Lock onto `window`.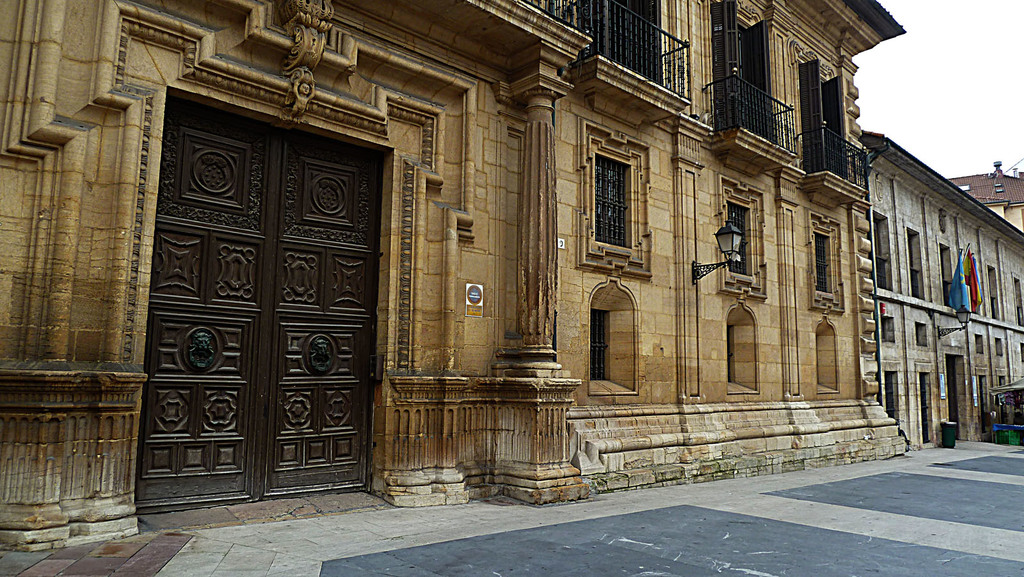
Locked: <box>806,67,845,170</box>.
